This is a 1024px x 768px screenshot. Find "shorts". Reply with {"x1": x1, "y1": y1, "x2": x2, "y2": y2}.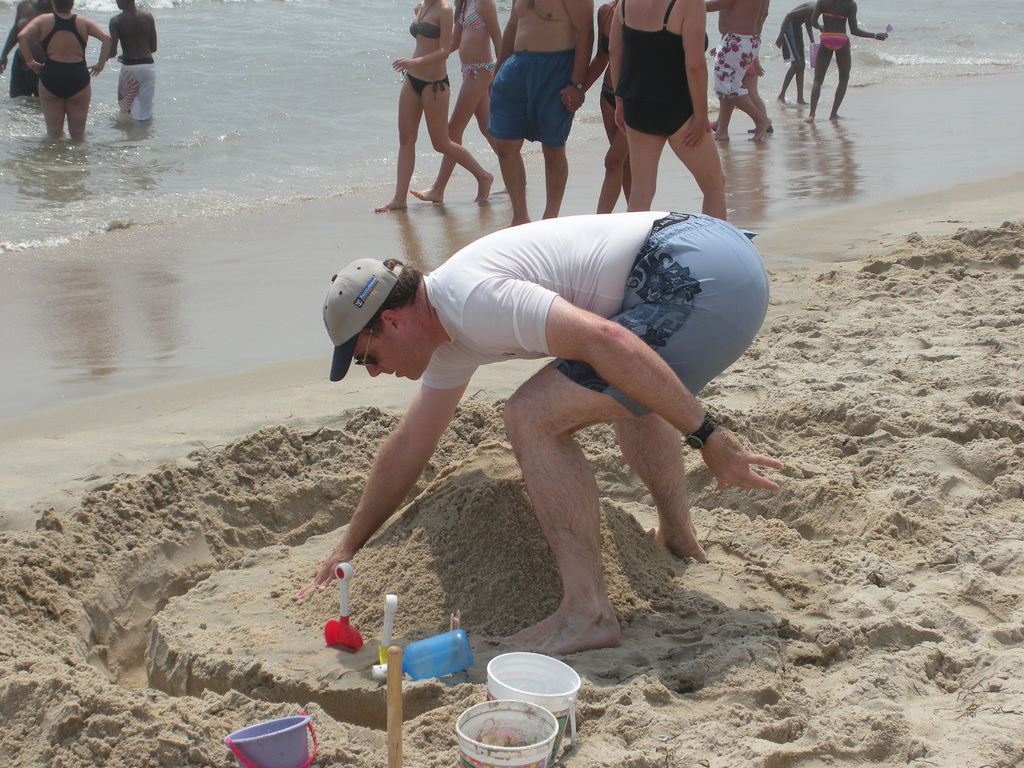
{"x1": 711, "y1": 33, "x2": 758, "y2": 93}.
